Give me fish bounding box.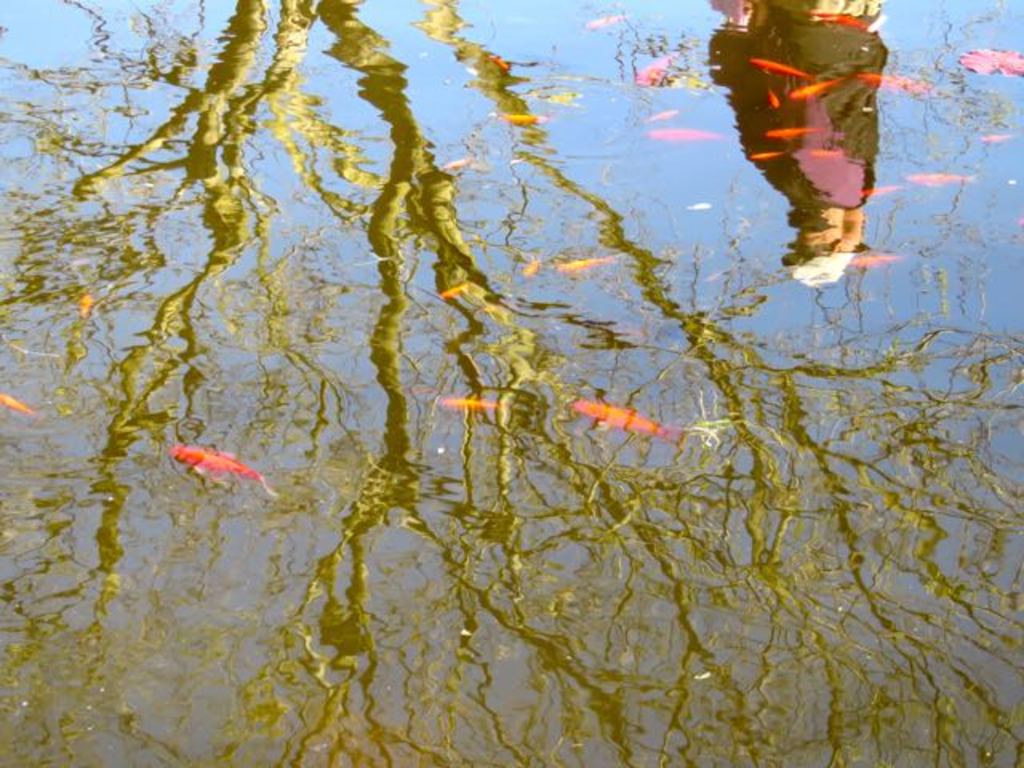
select_region(747, 51, 814, 83).
